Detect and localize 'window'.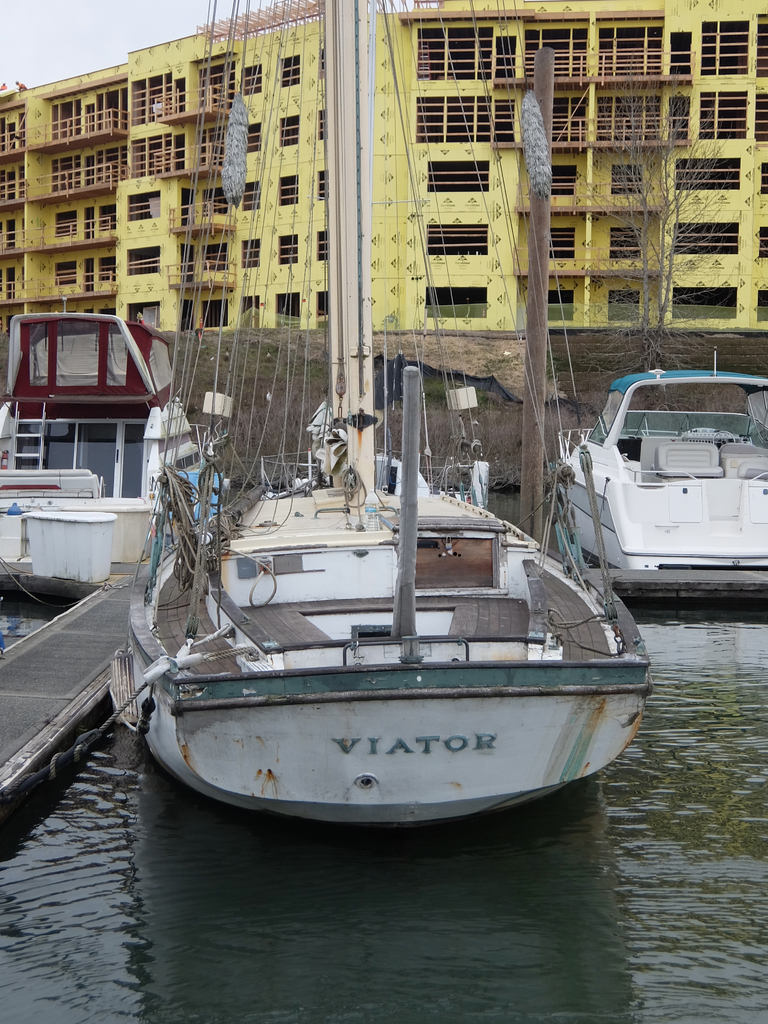
Localized at [x1=548, y1=289, x2=574, y2=323].
